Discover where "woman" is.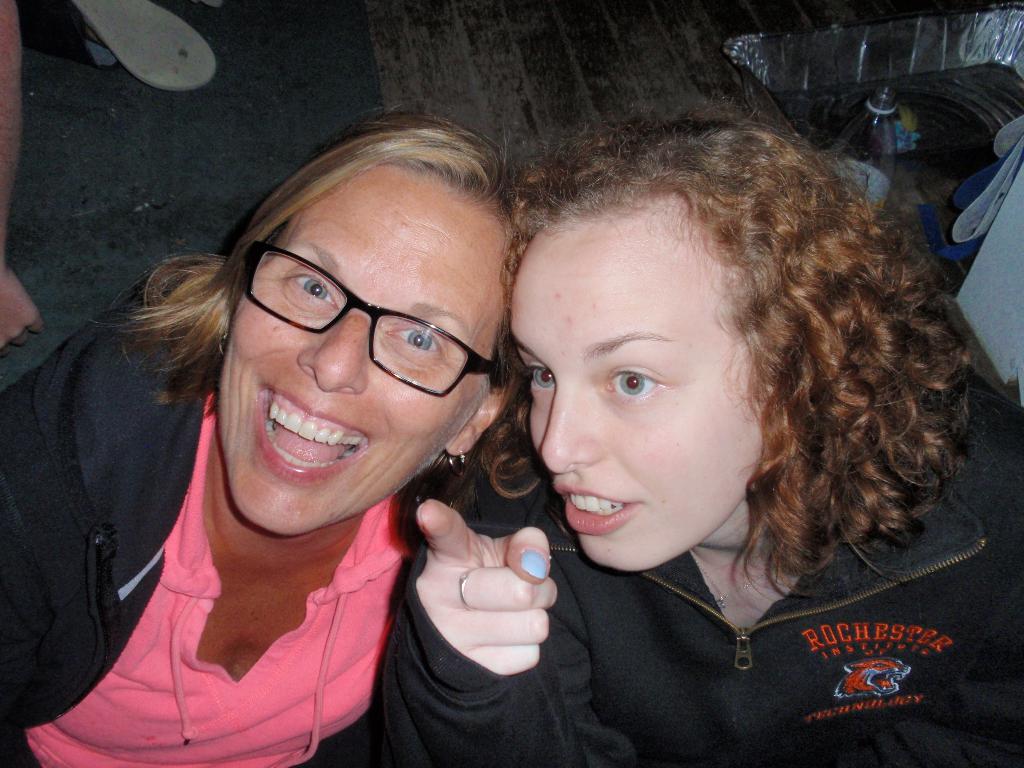
Discovered at rect(18, 92, 575, 767).
